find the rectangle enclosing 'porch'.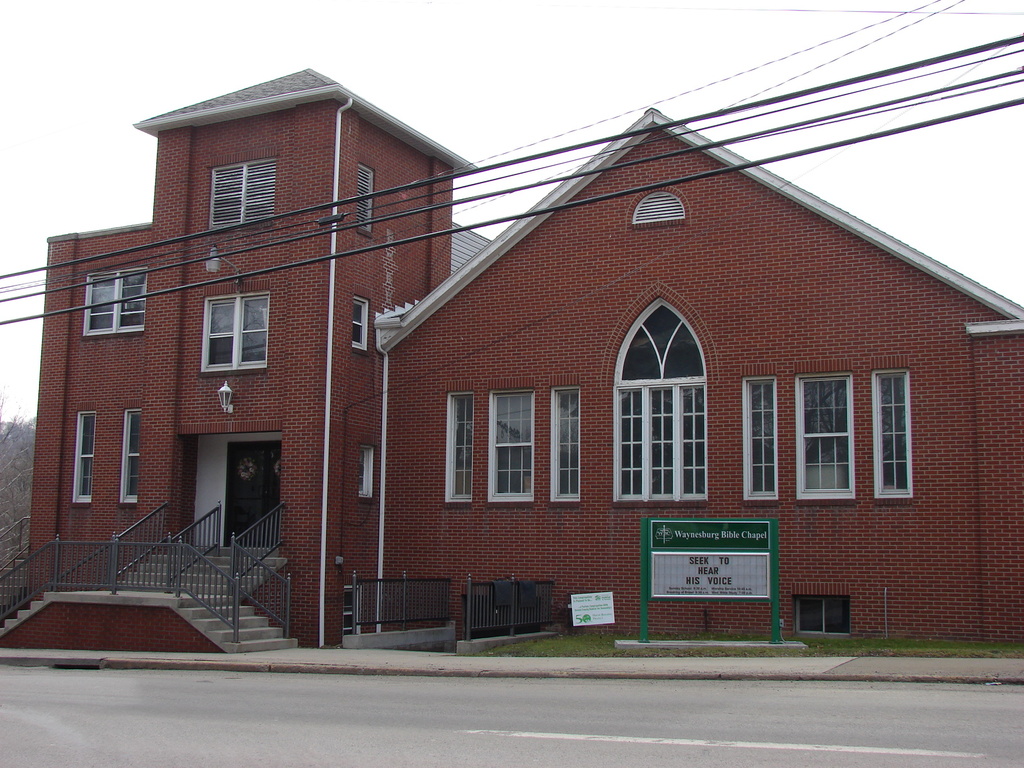
locate(2, 467, 1023, 679).
